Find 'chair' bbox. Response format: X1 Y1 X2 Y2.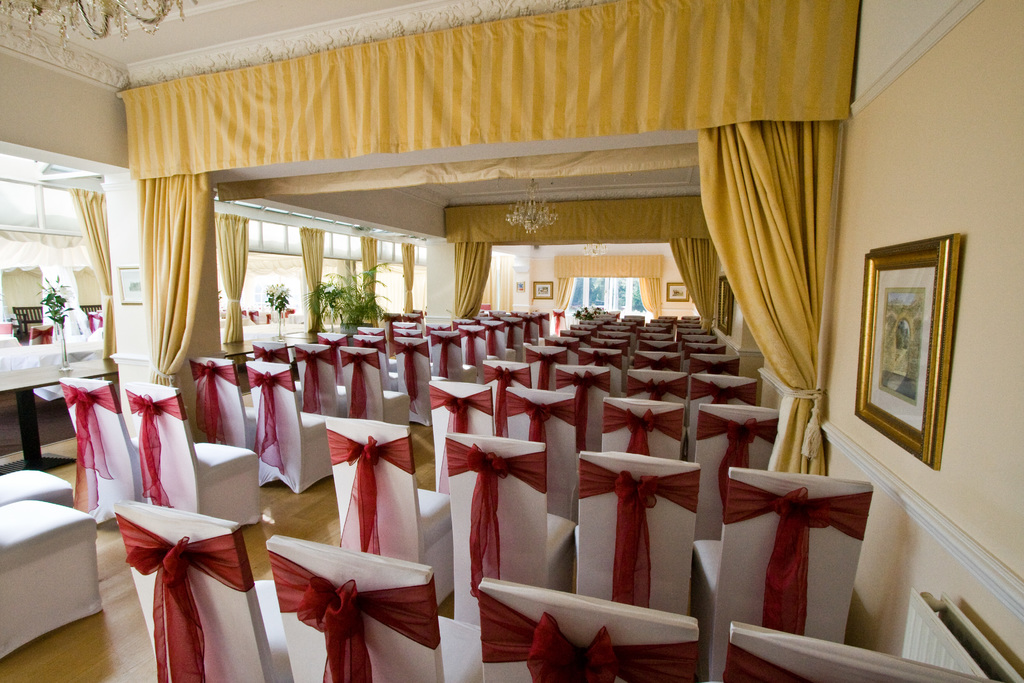
426 318 454 331.
